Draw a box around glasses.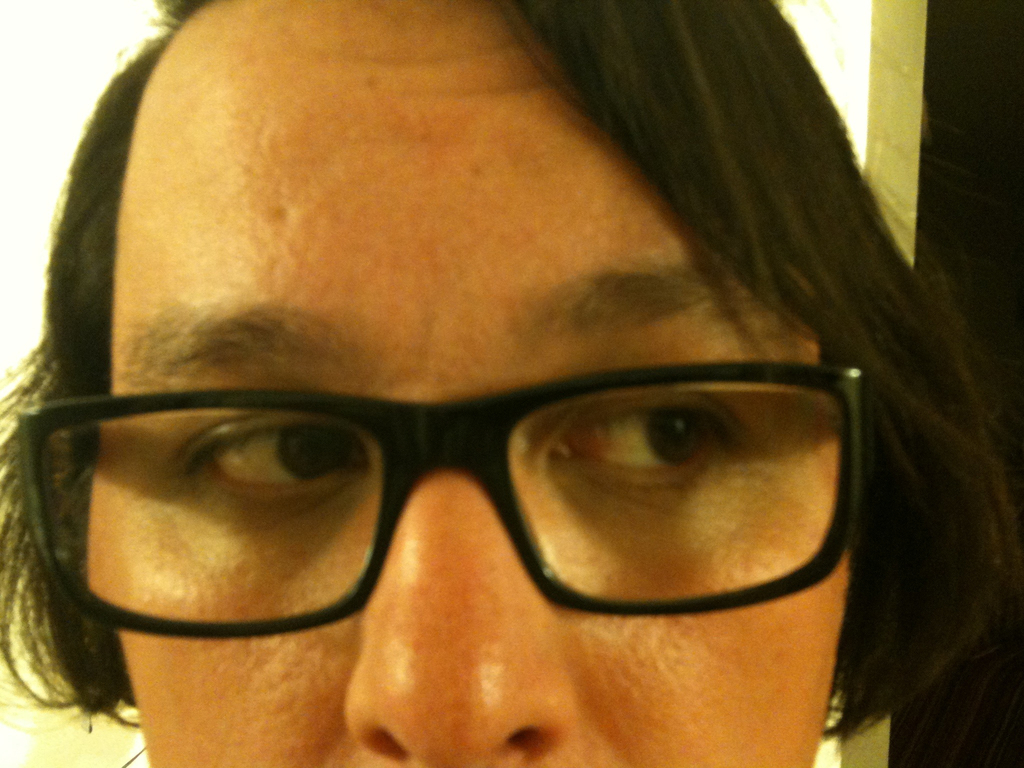
select_region(17, 383, 868, 637).
